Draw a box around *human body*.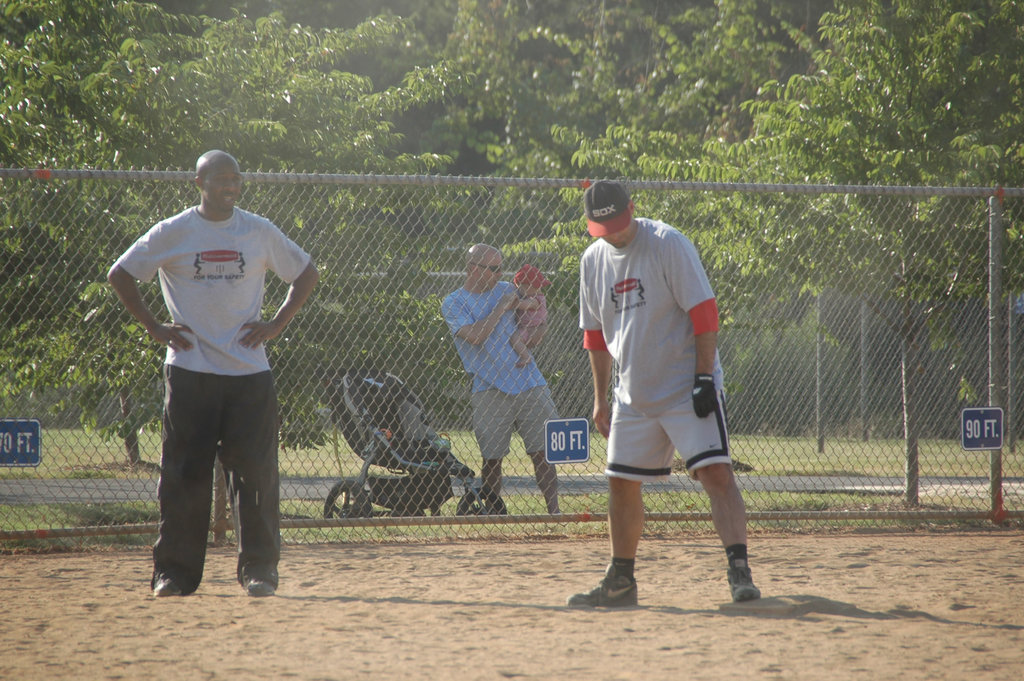
bbox=(579, 182, 756, 625).
